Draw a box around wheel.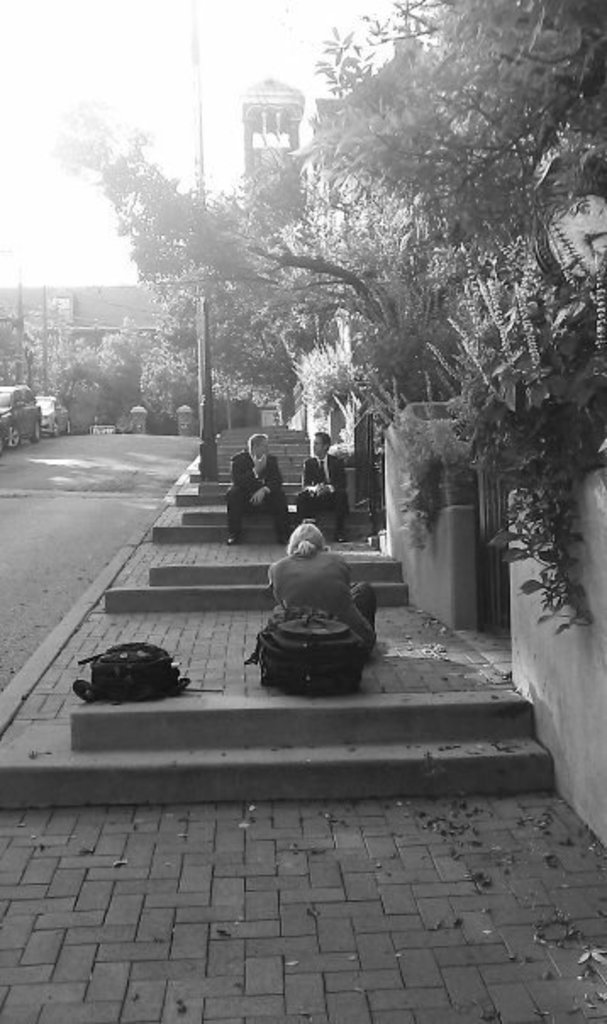
select_region(66, 419, 75, 434).
